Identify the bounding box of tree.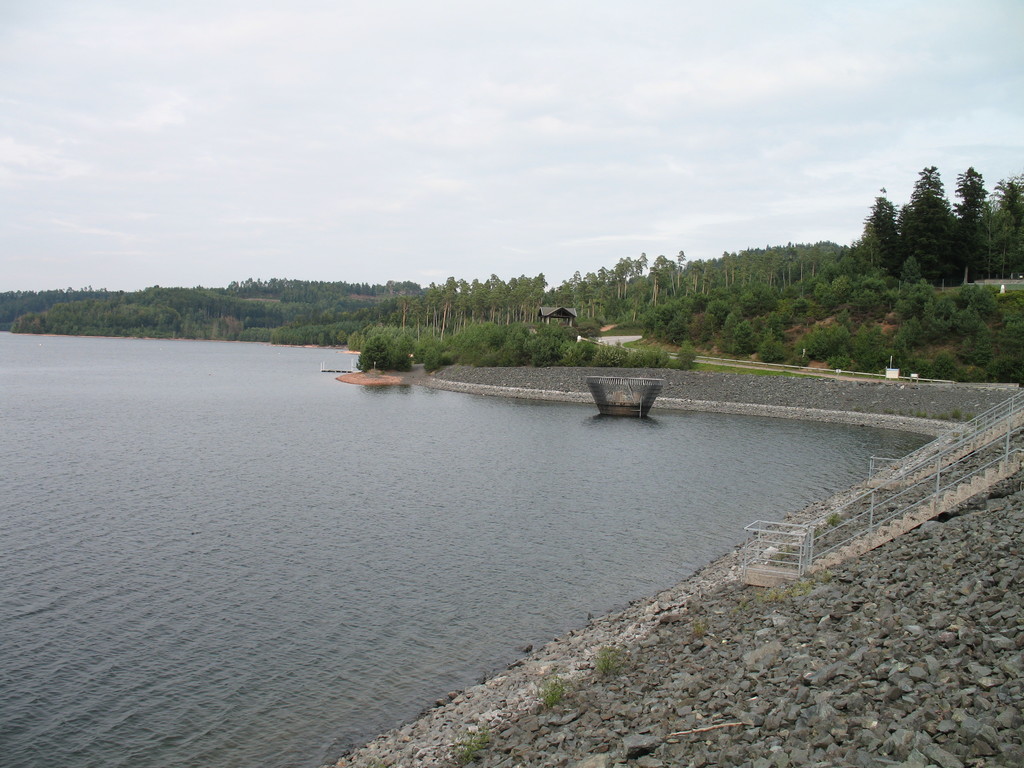
(523, 271, 548, 329).
